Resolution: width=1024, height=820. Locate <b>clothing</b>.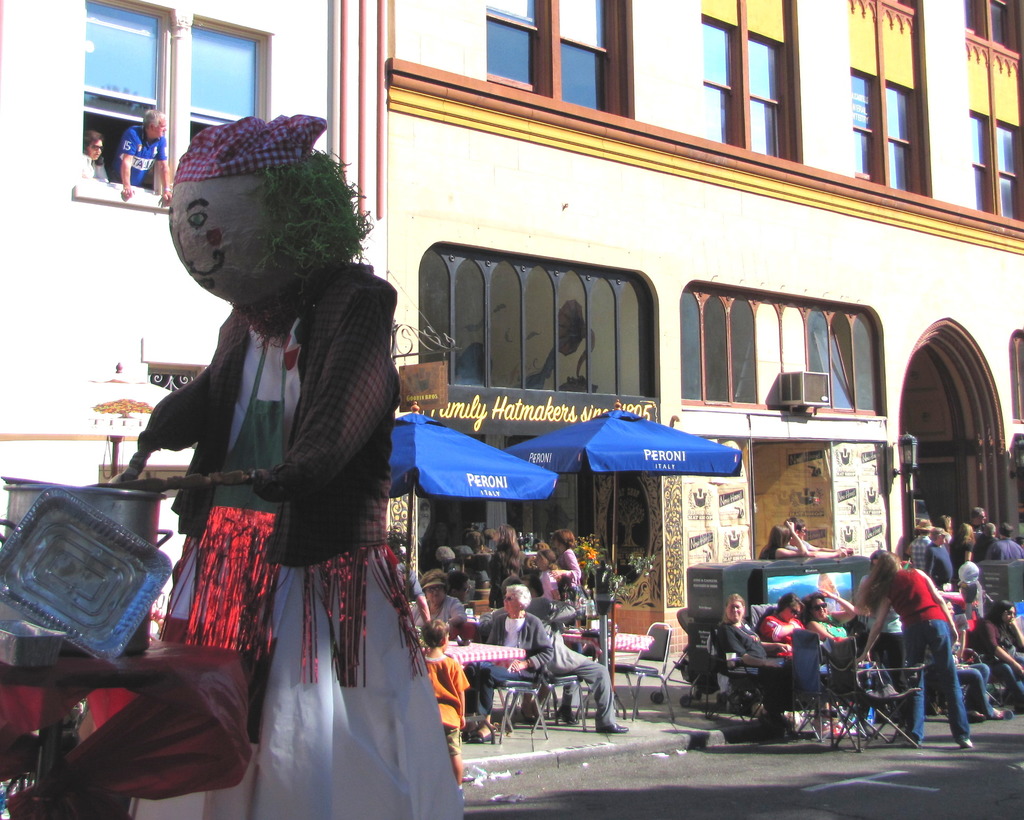
[807, 613, 855, 648].
